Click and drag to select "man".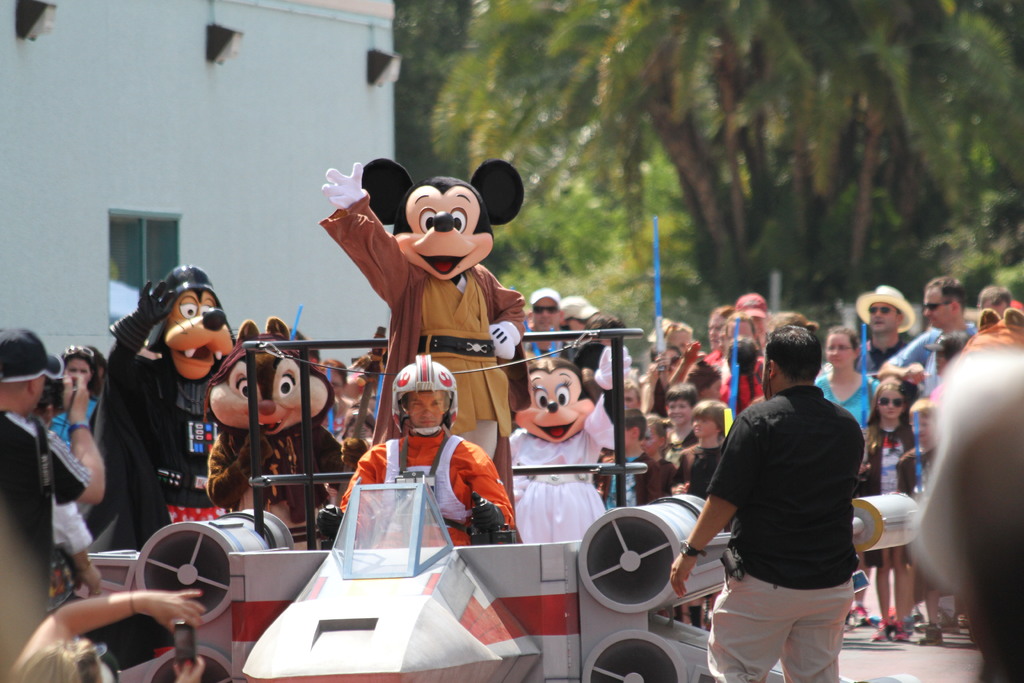
Selection: region(320, 352, 516, 547).
